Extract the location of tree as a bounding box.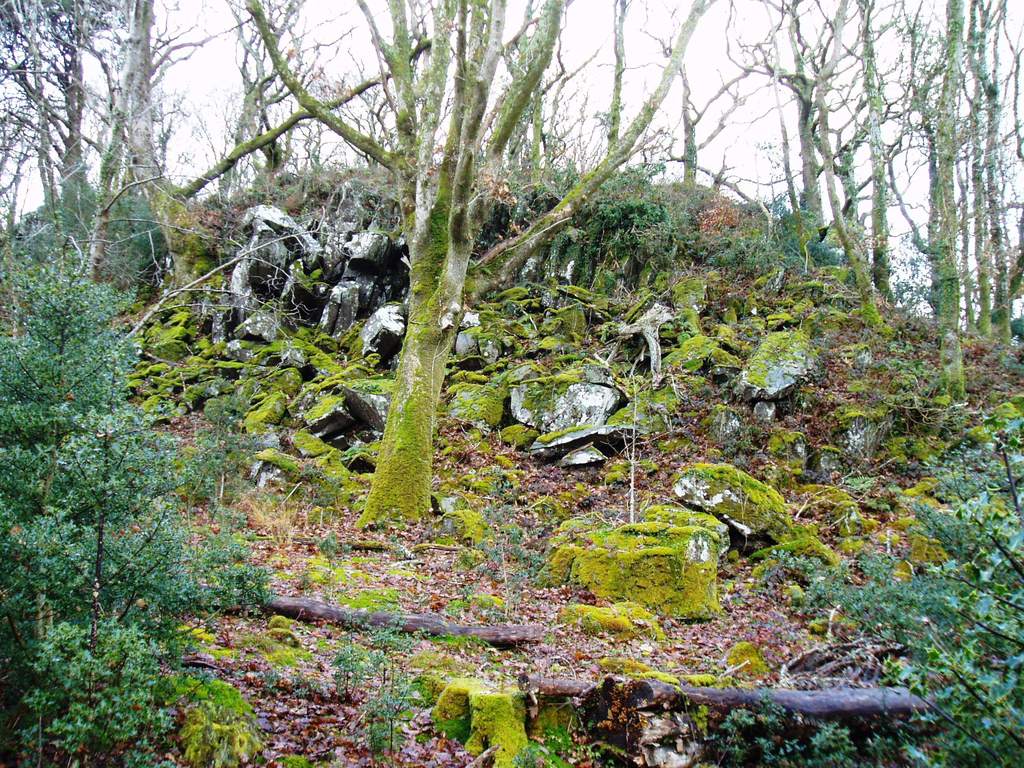
{"left": 1, "top": 0, "right": 134, "bottom": 301}.
